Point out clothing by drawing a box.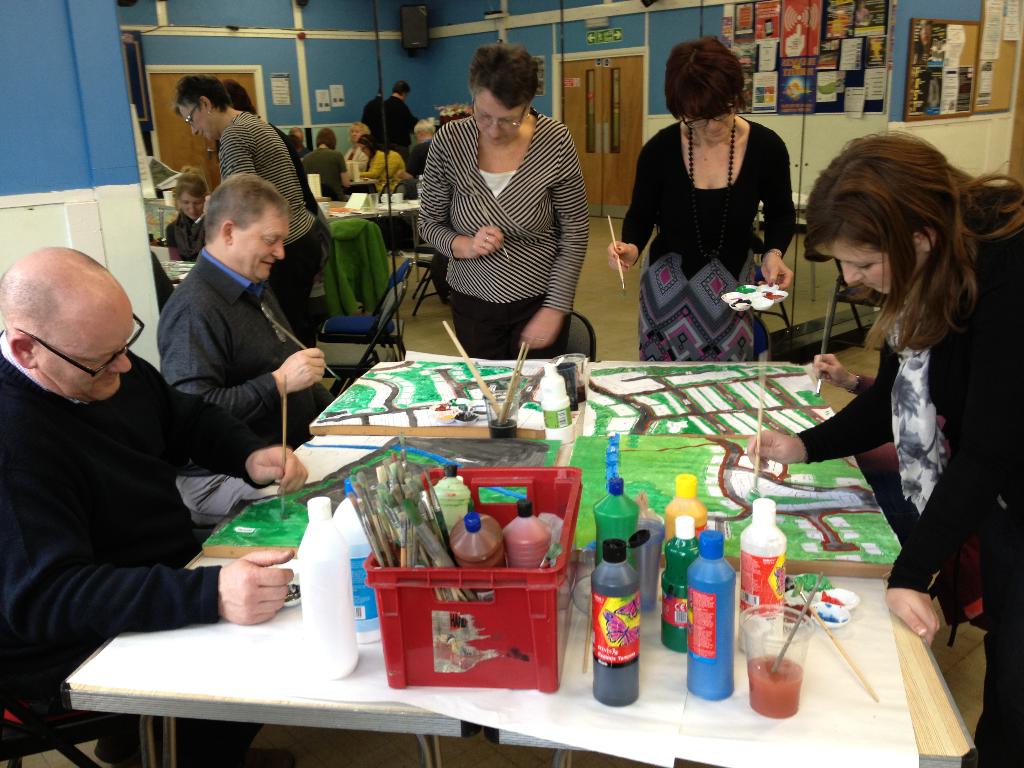
select_region(796, 315, 1023, 742).
